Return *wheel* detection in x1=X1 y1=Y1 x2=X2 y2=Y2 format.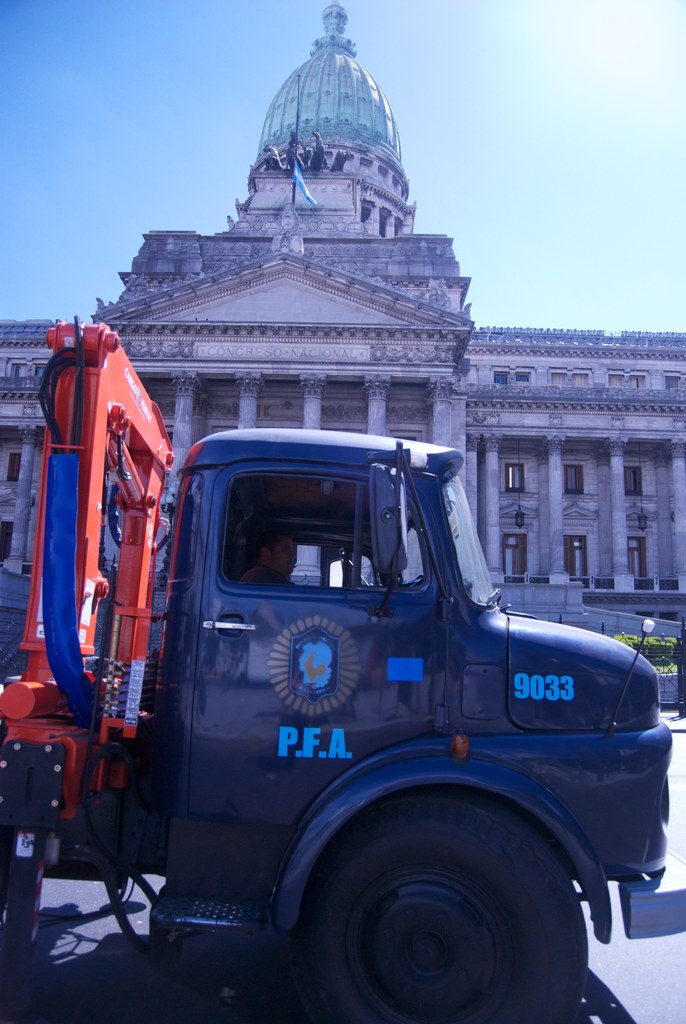
x1=274 y1=792 x2=613 y2=1013.
